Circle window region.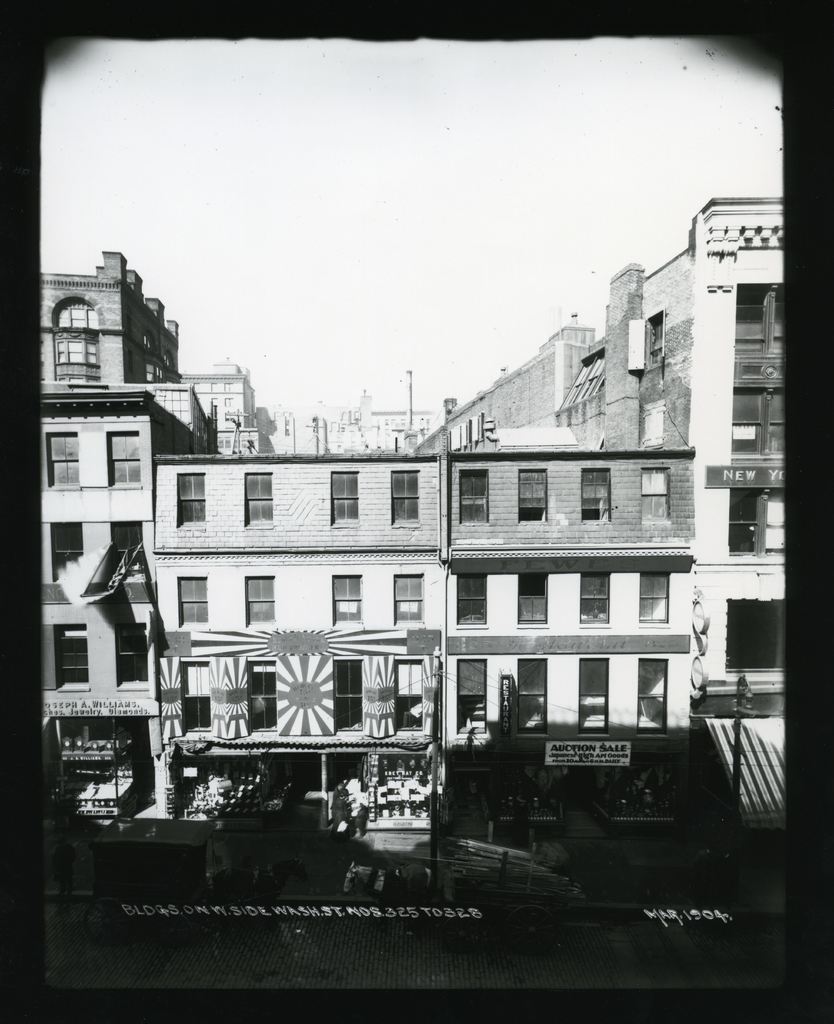
Region: l=249, t=577, r=277, b=623.
